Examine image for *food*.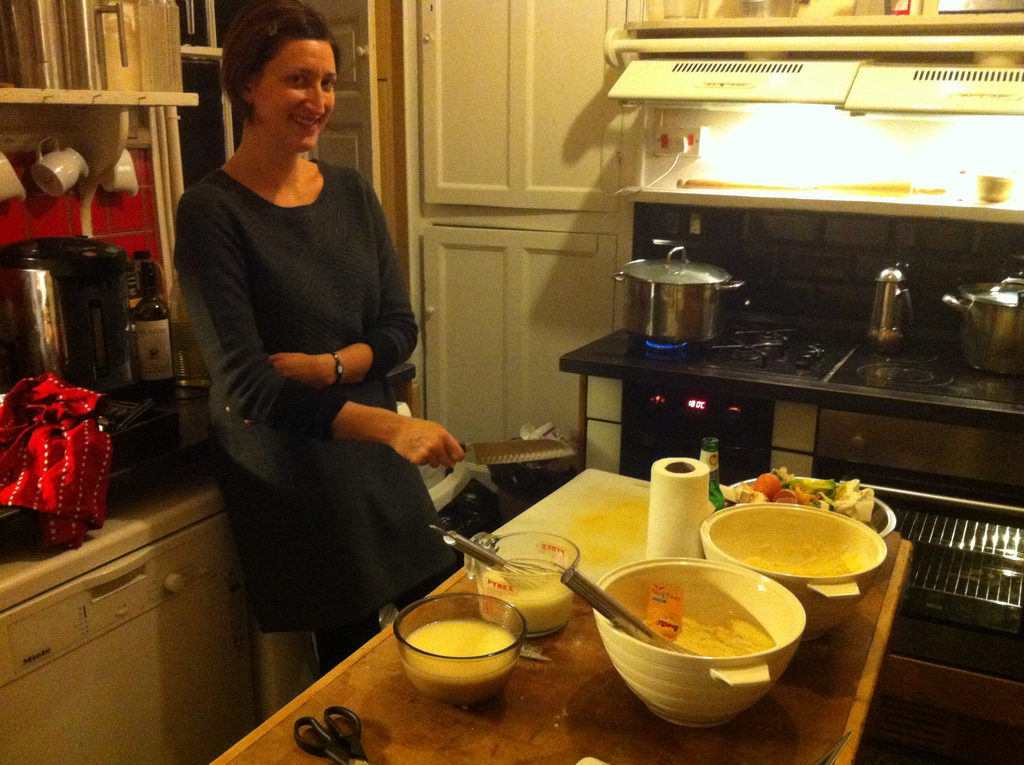
Examination result: 757, 474, 781, 494.
